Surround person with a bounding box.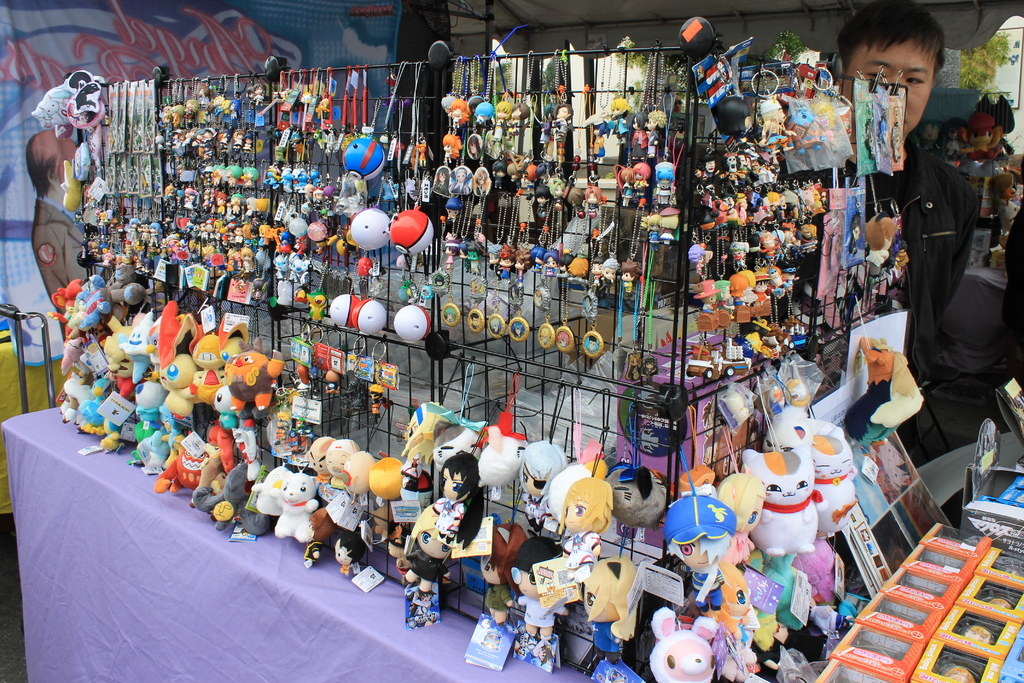
box=[278, 169, 291, 195].
